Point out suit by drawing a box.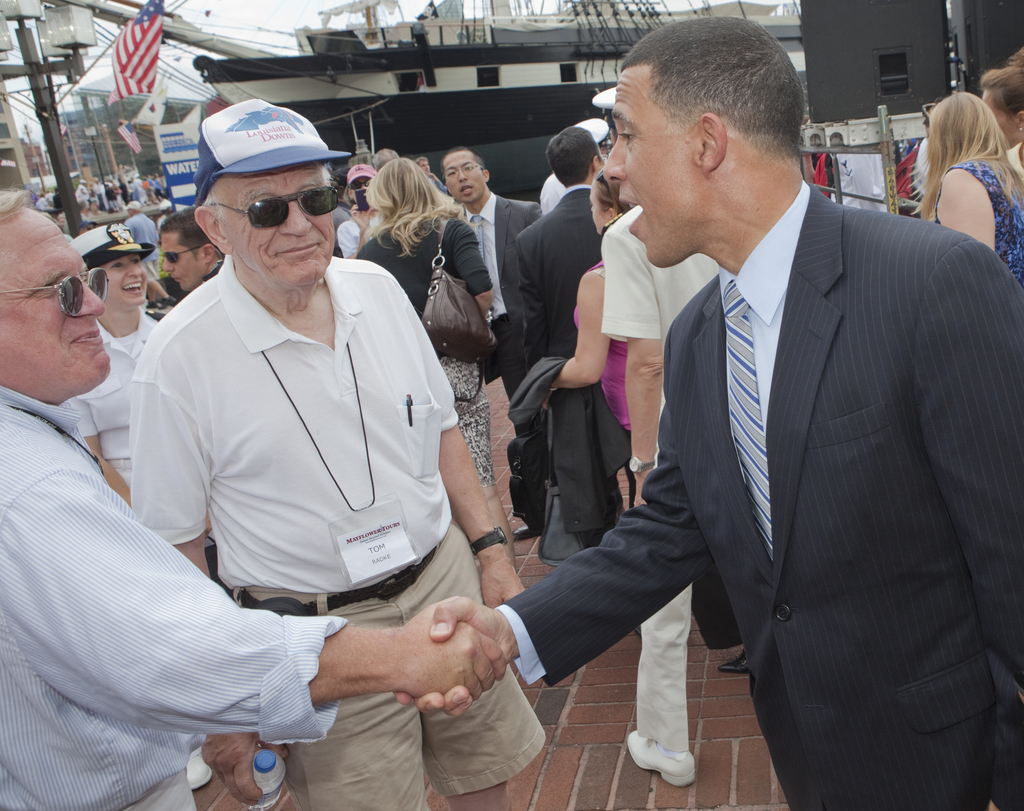
(x1=509, y1=179, x2=619, y2=563).
